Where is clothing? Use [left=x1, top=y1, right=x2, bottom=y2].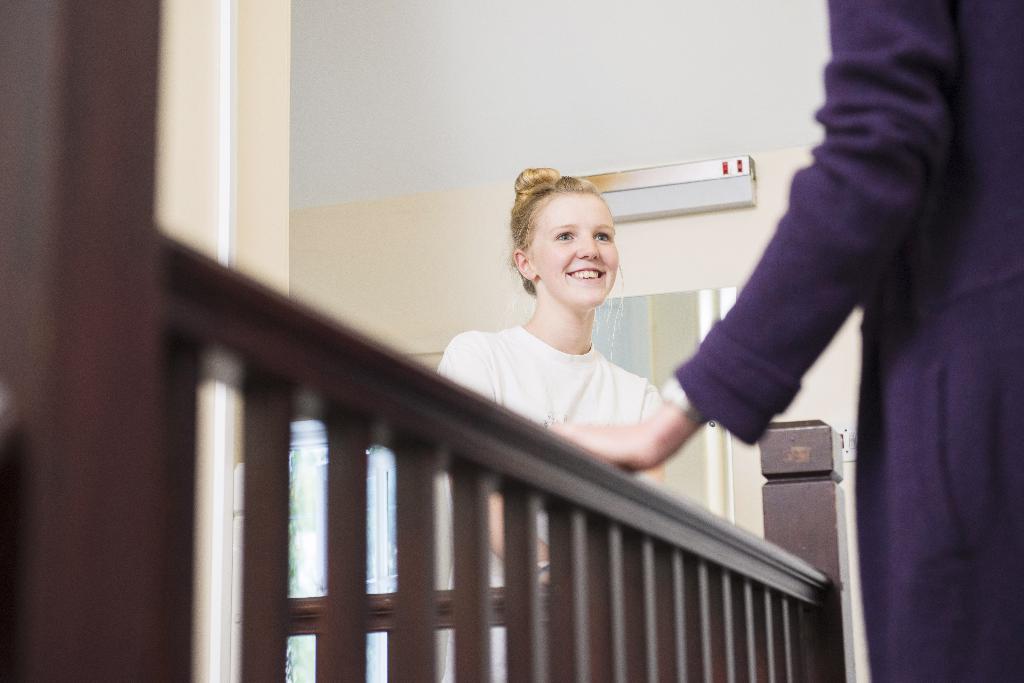
[left=675, top=0, right=1023, bottom=682].
